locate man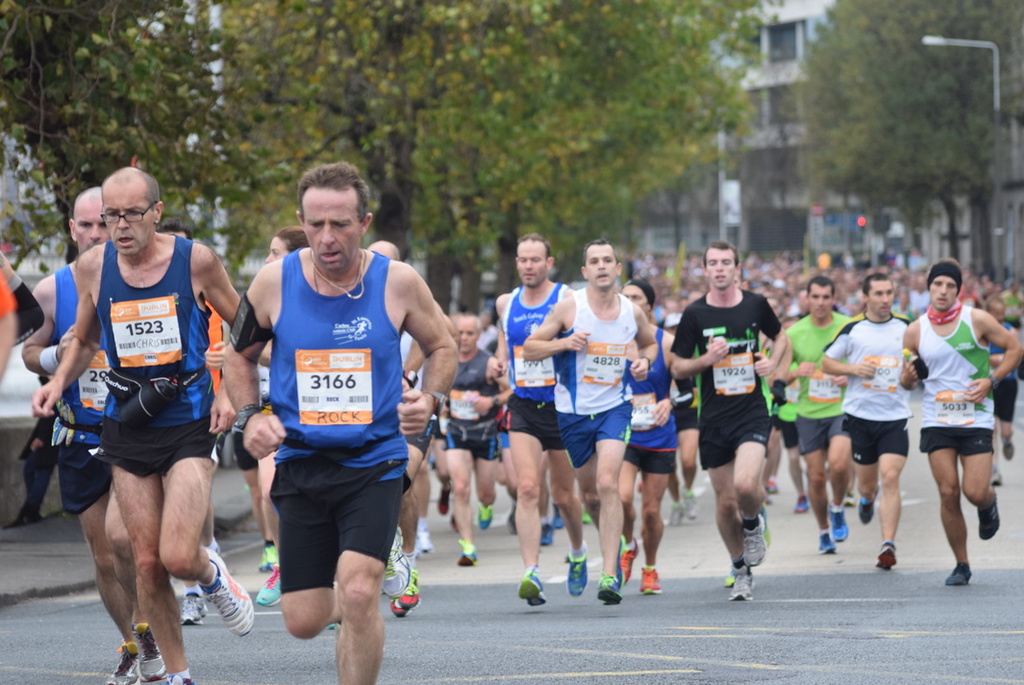
362, 241, 428, 619
